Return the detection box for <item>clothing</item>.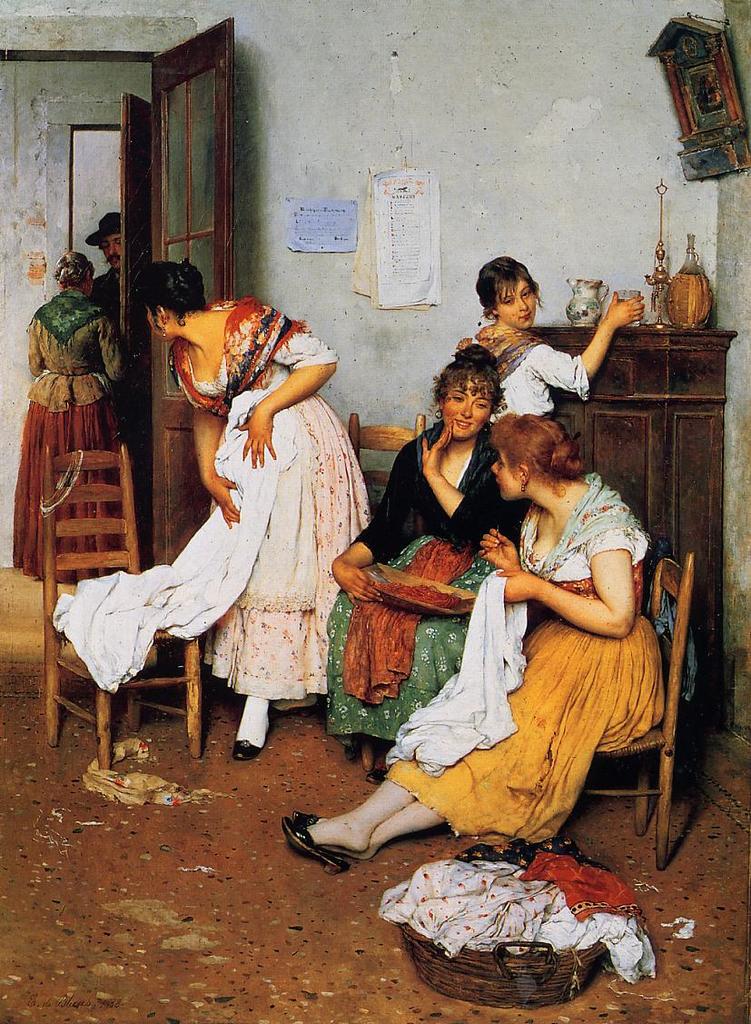
pyautogui.locateOnScreen(213, 298, 386, 683).
